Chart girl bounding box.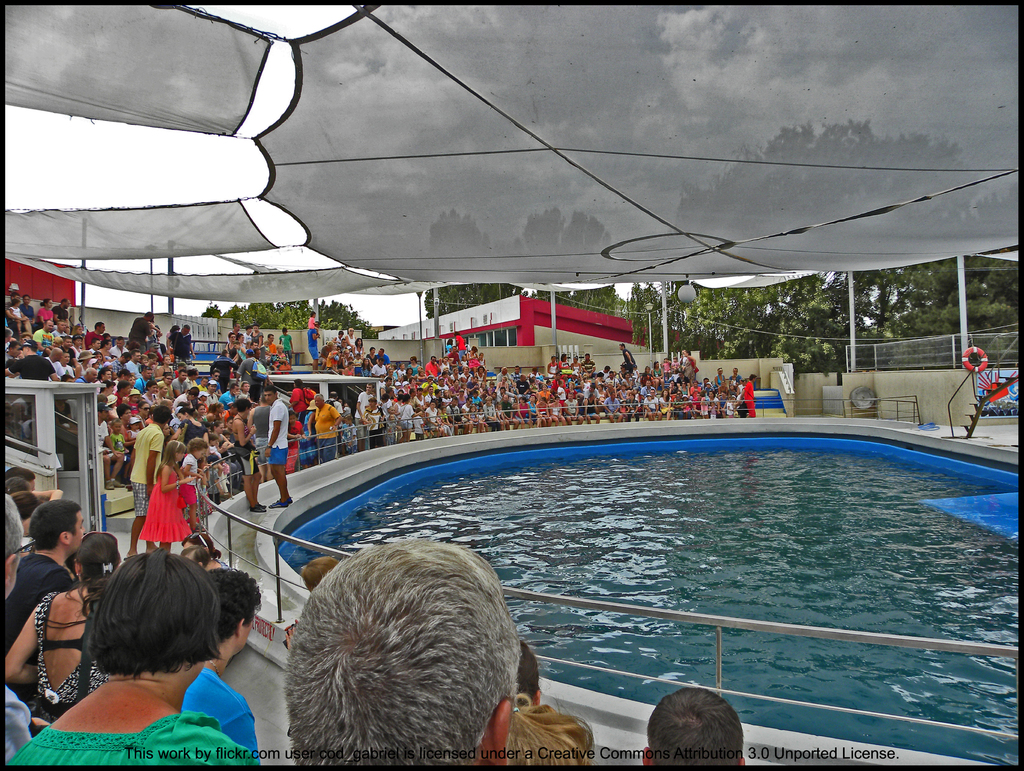
Charted: rect(124, 416, 141, 439).
